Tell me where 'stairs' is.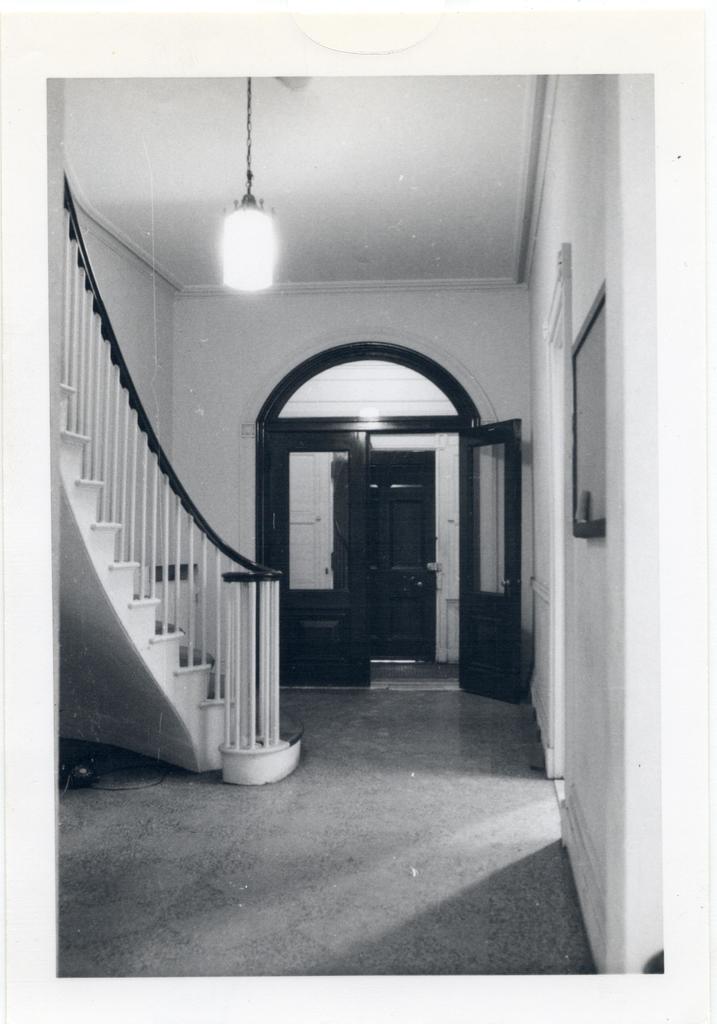
'stairs' is at (x1=59, y1=382, x2=307, y2=784).
